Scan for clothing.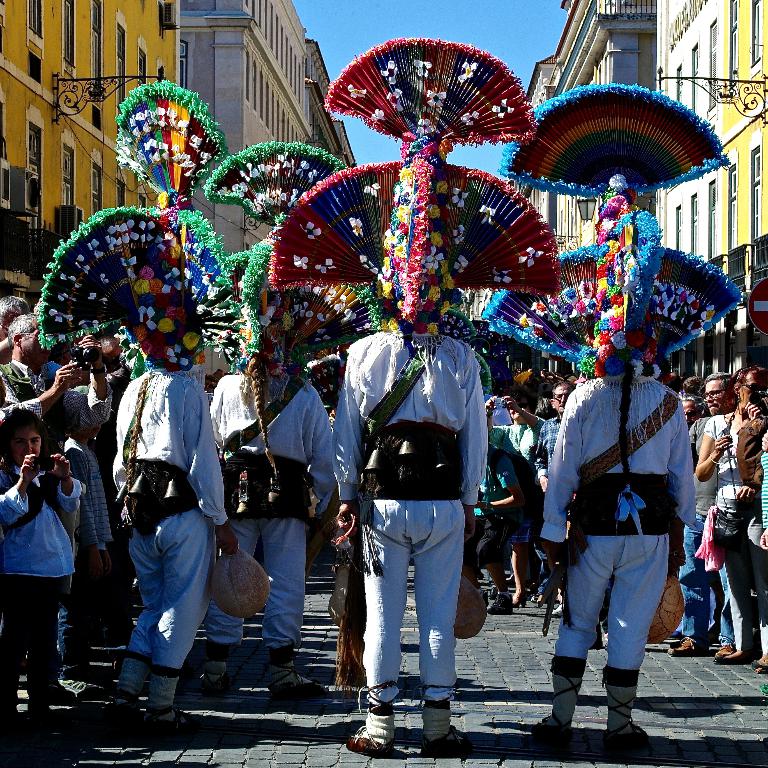
Scan result: 554, 314, 720, 708.
